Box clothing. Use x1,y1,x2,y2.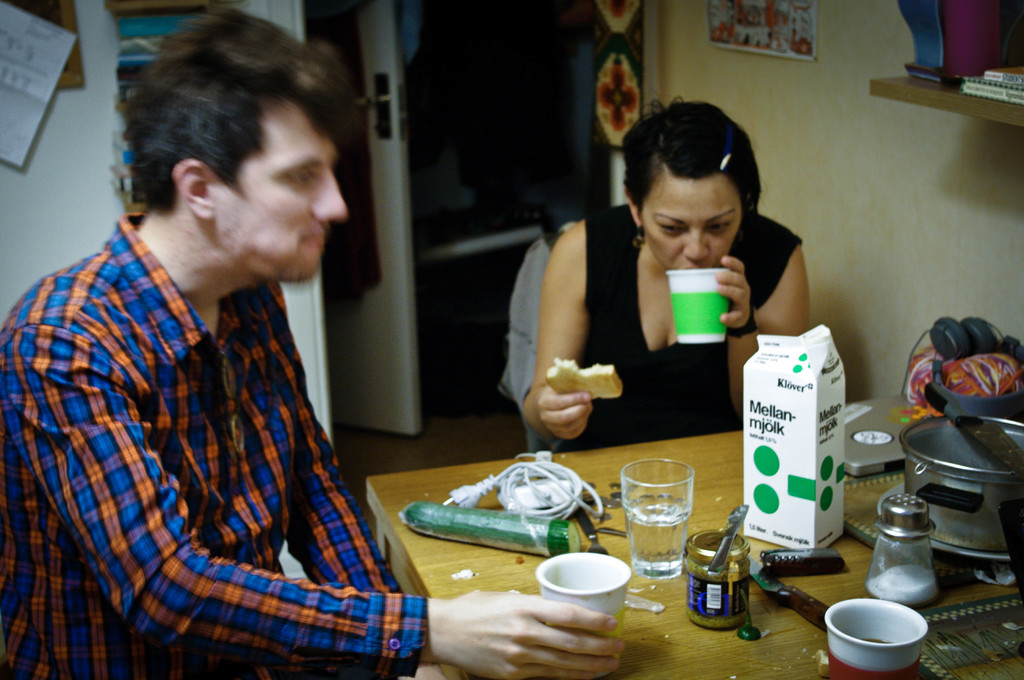
569,191,803,450.
